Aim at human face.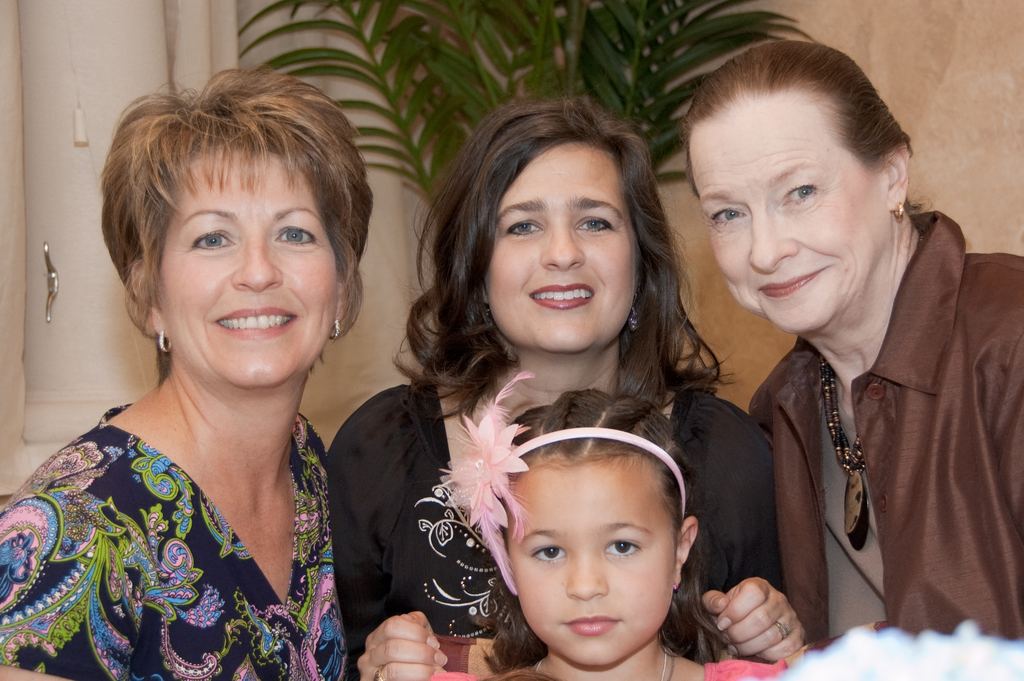
Aimed at left=503, top=459, right=674, bottom=666.
